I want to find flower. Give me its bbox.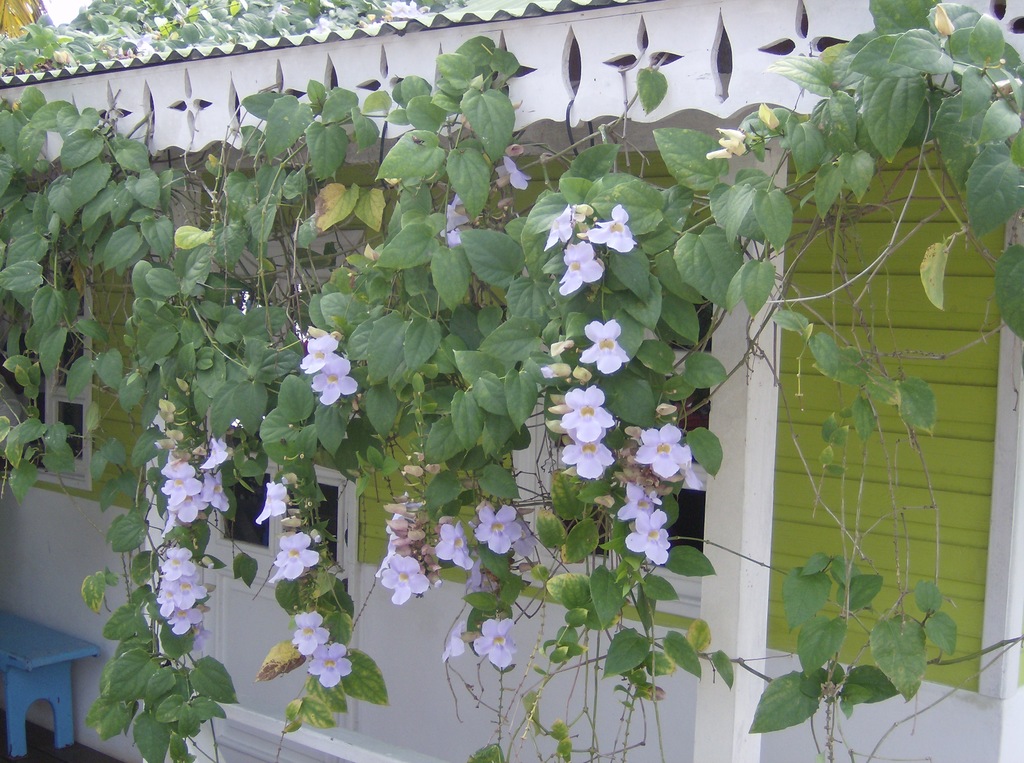
<bbox>437, 229, 460, 246</bbox>.
